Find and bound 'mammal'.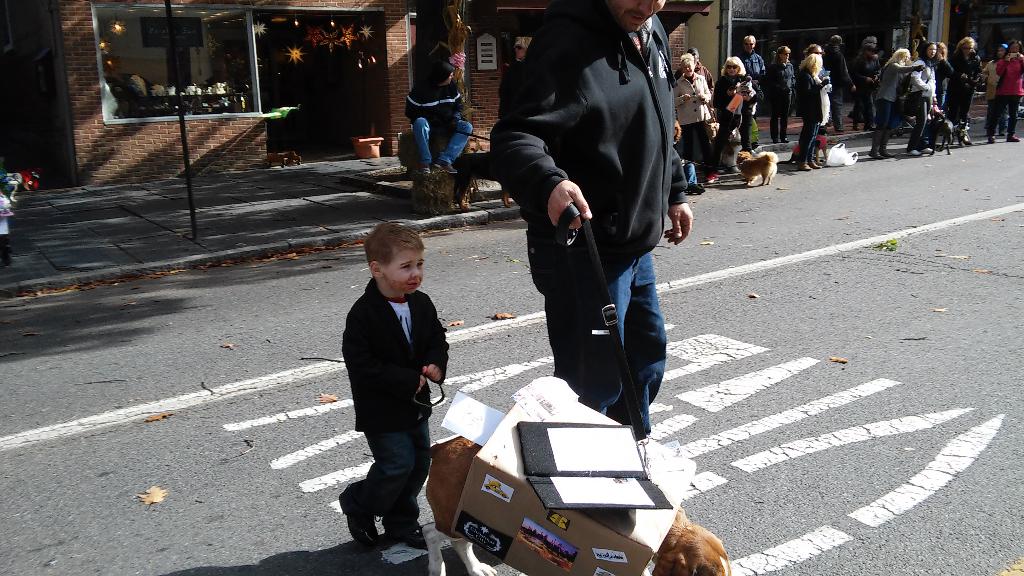
Bound: {"x1": 490, "y1": 0, "x2": 687, "y2": 435}.
